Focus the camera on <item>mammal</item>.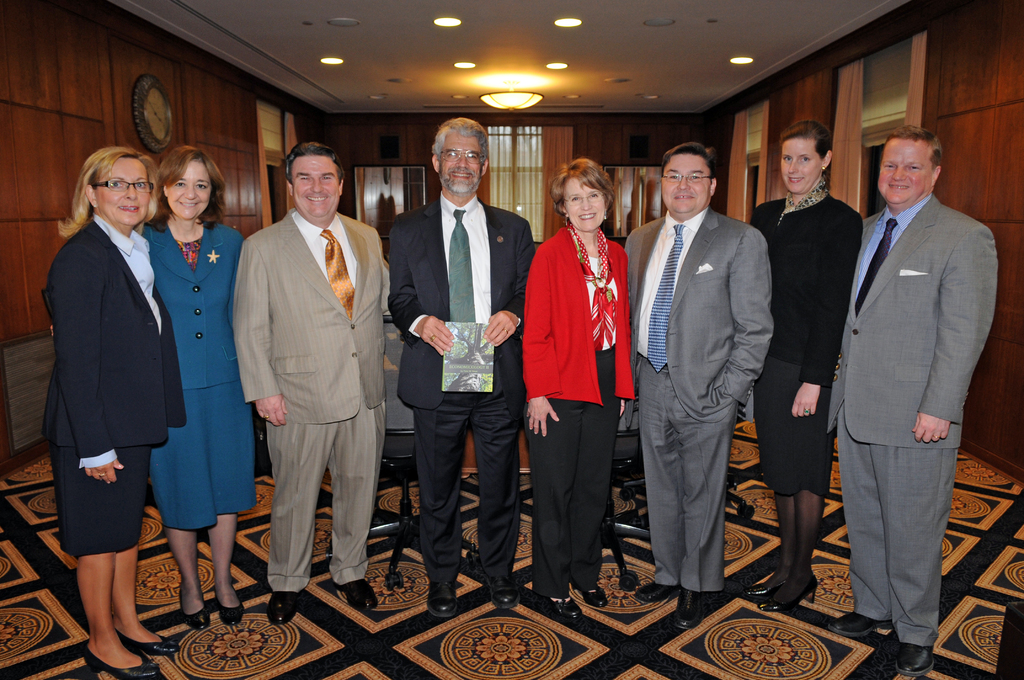
Focus region: 513 150 630 570.
